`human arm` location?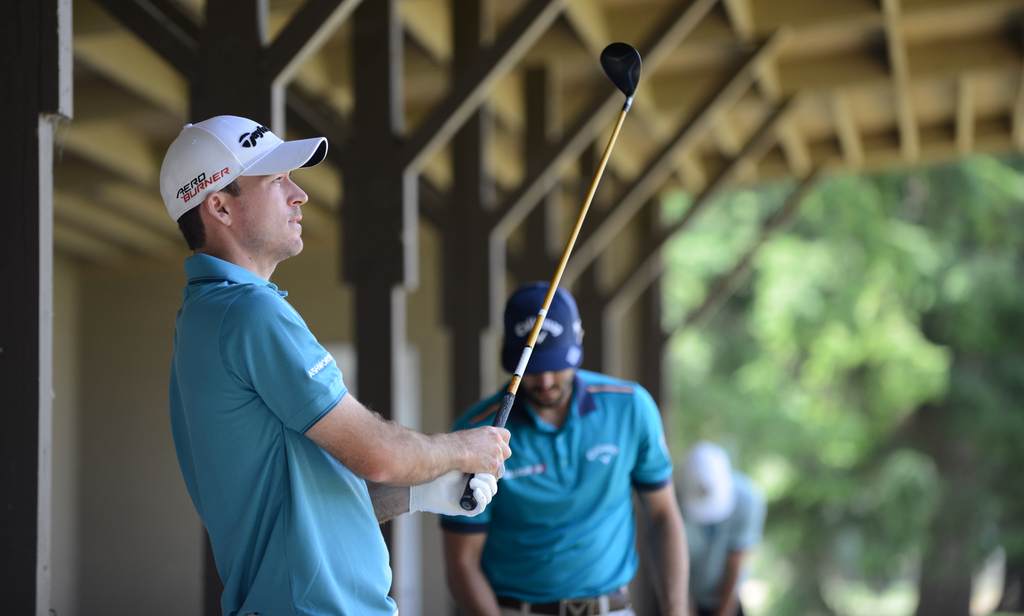
[left=440, top=418, right=503, bottom=615]
